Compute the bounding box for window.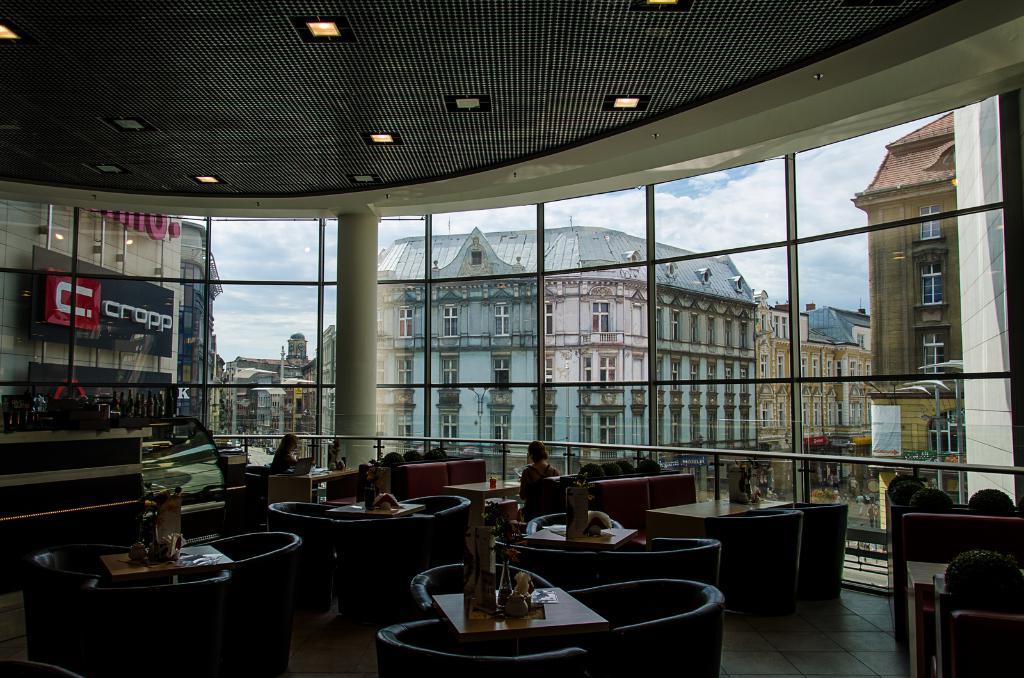
[651,414,664,443].
